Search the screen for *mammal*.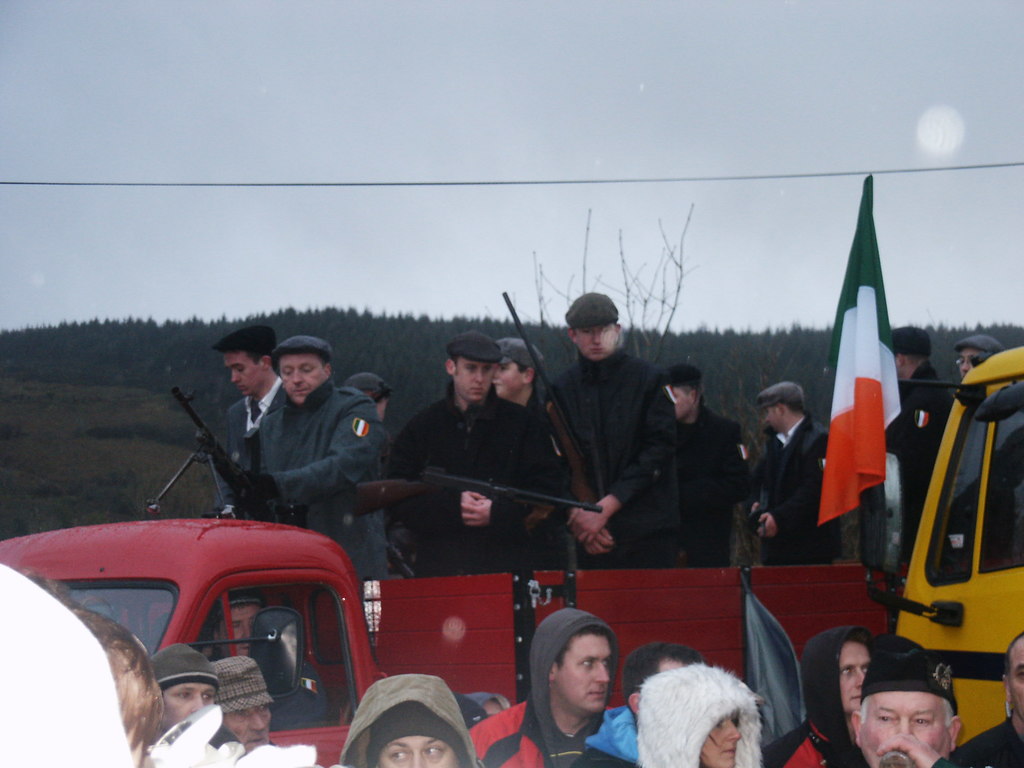
Found at {"x1": 845, "y1": 636, "x2": 964, "y2": 767}.
